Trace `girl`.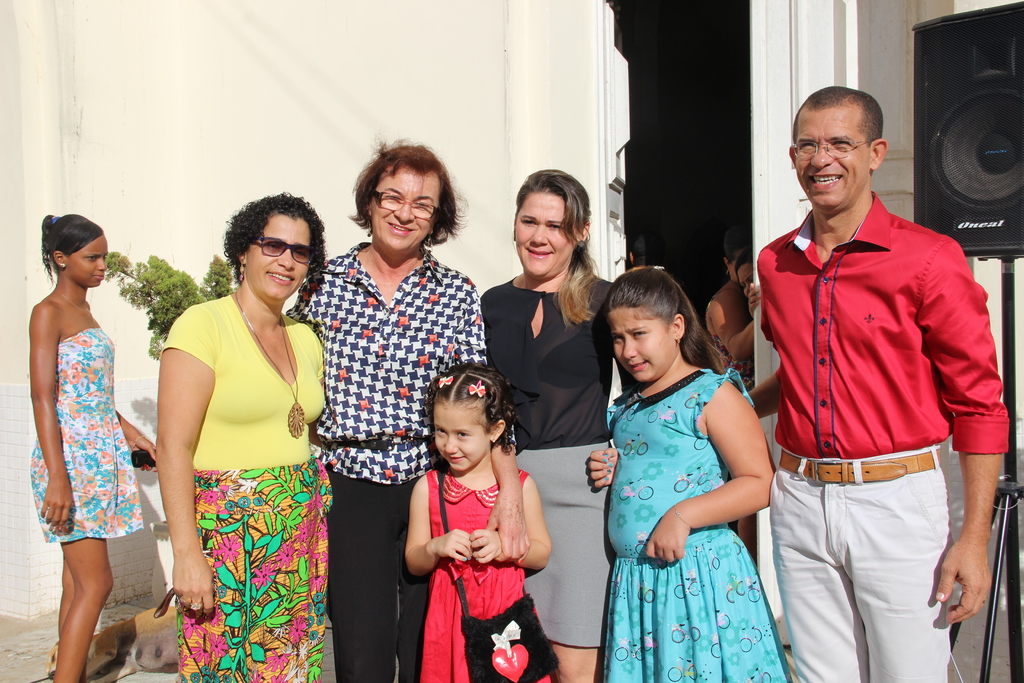
Traced to region(586, 265, 791, 682).
